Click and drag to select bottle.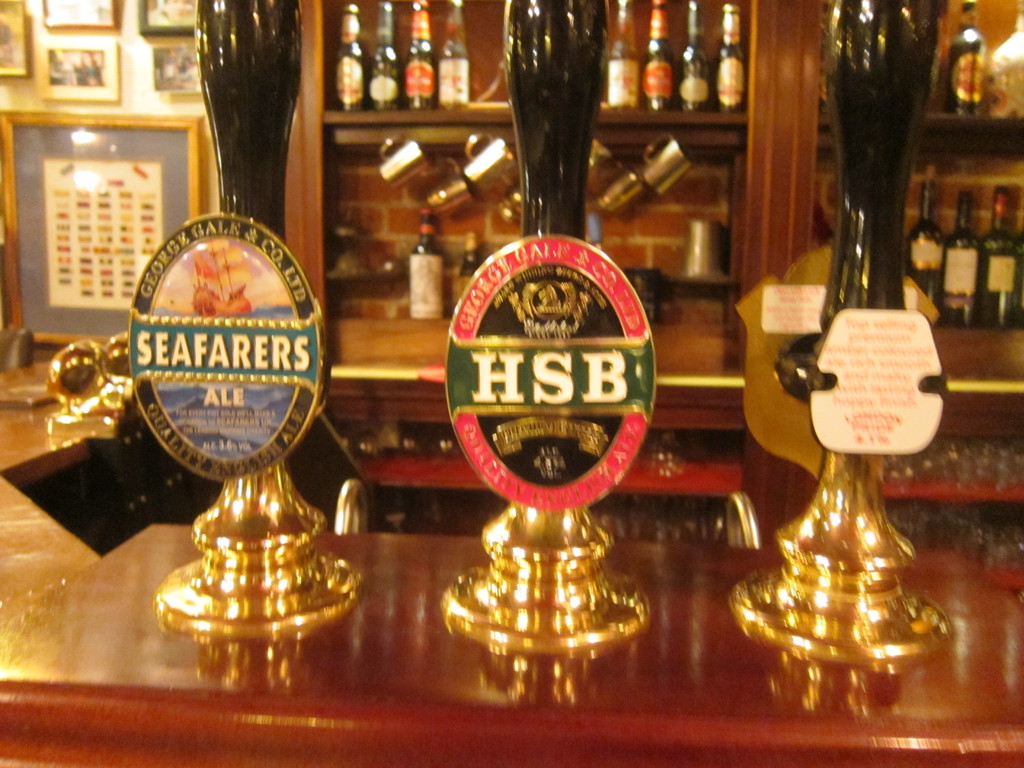
Selection: BBox(595, 2, 646, 121).
